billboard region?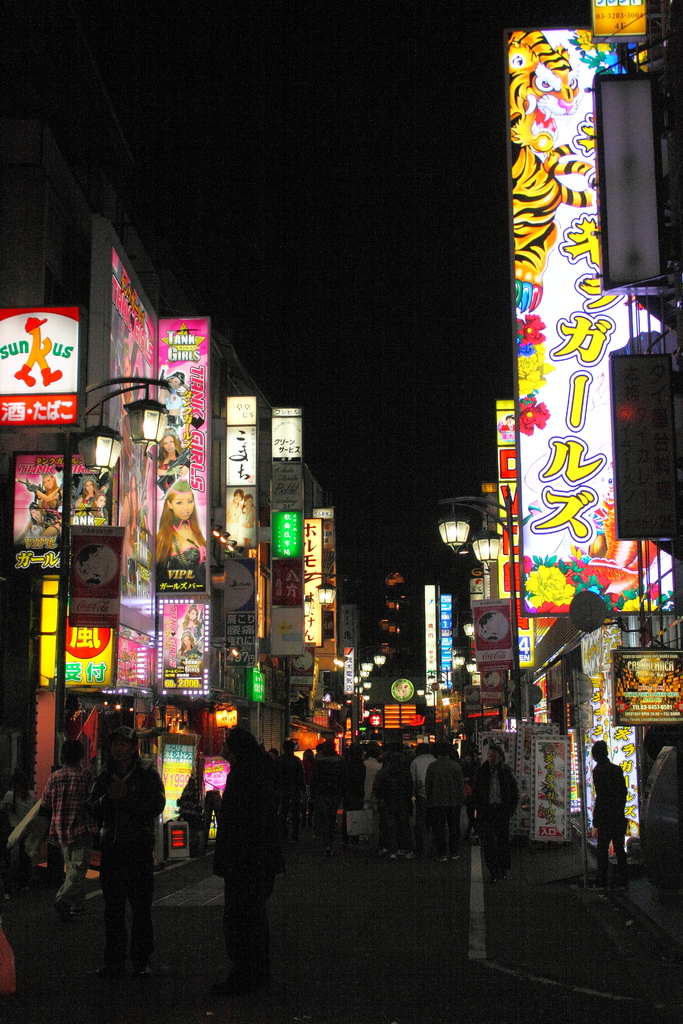
170, 584, 216, 706
